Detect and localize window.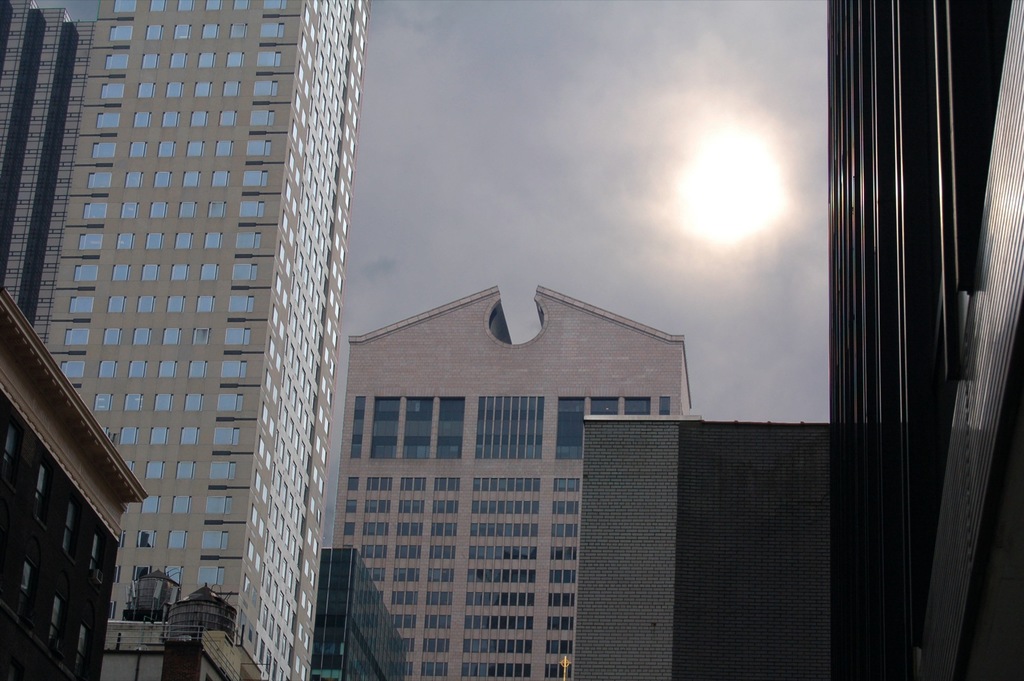
Localized at x1=207 y1=461 x2=236 y2=479.
